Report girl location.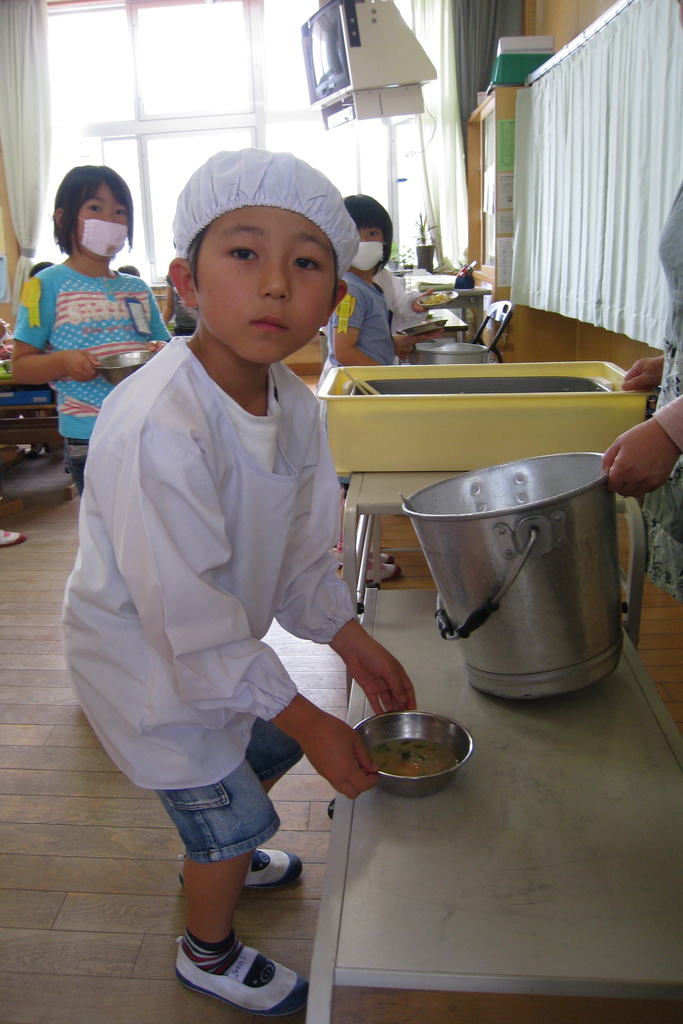
Report: 13/165/176/501.
